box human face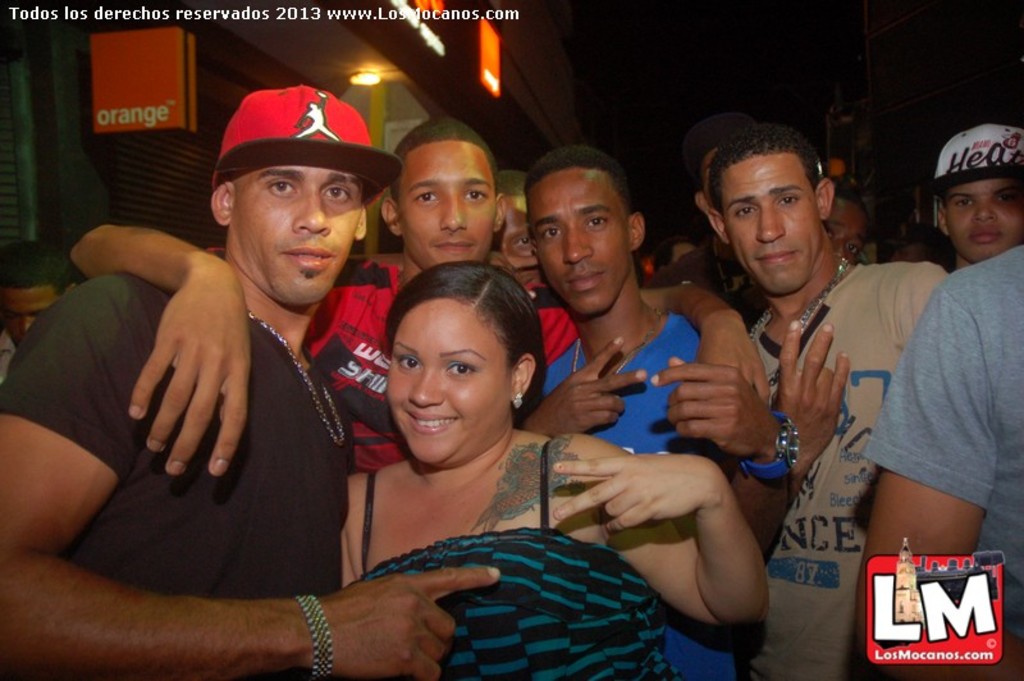
<box>941,179,1023,266</box>
